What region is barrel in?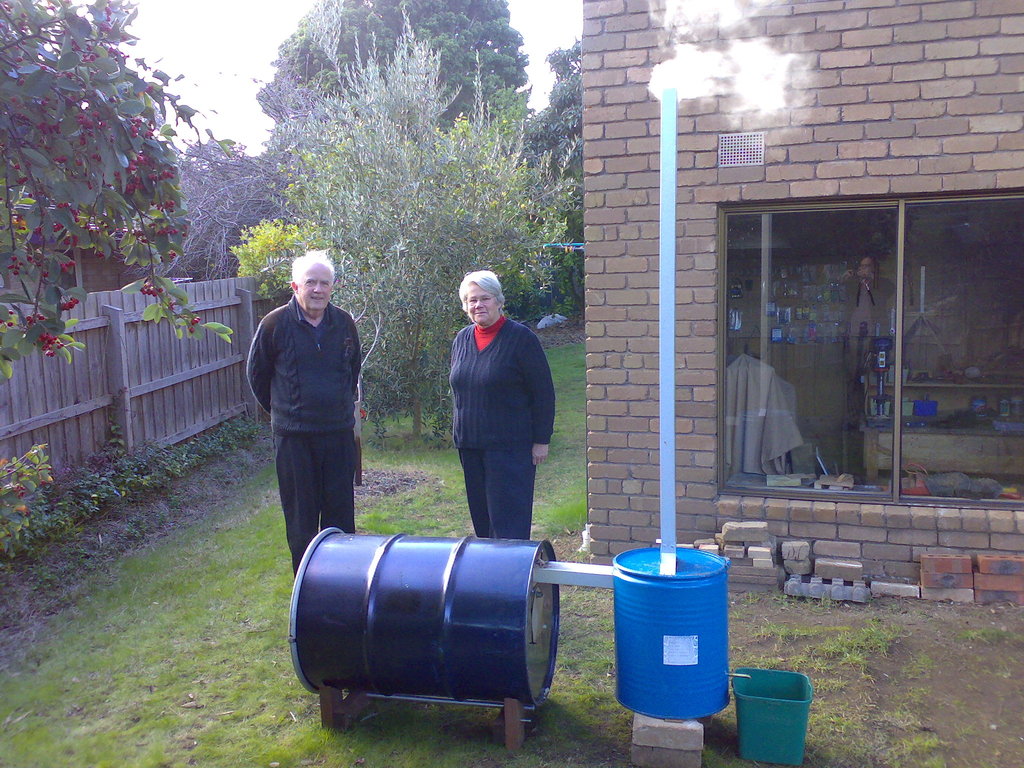
(left=291, top=525, right=561, bottom=695).
